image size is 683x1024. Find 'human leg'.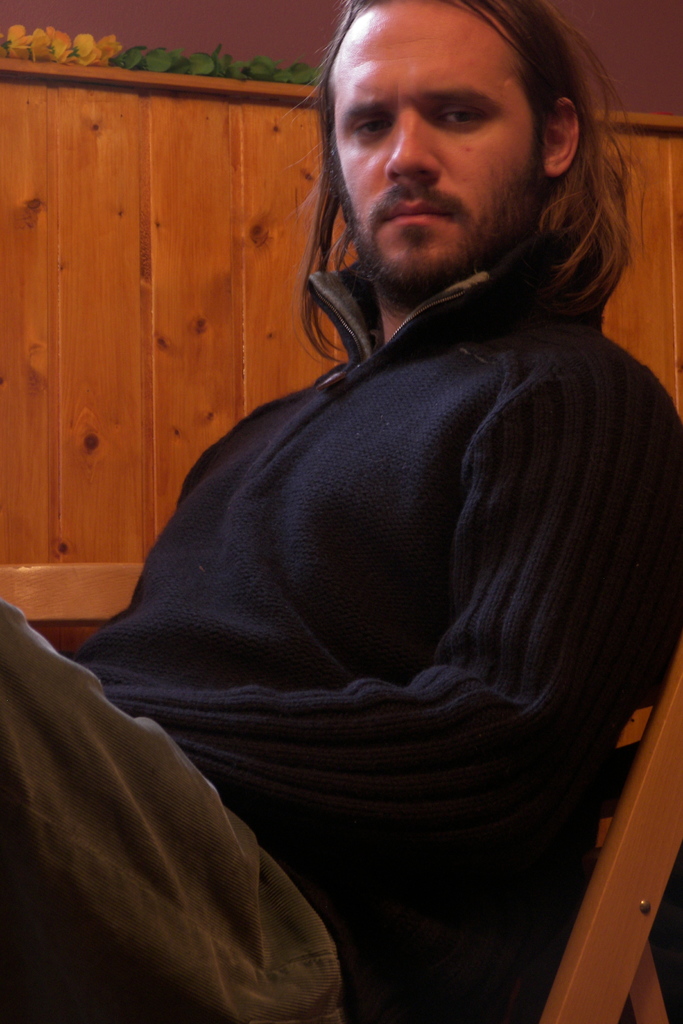
select_region(1, 604, 332, 1021).
